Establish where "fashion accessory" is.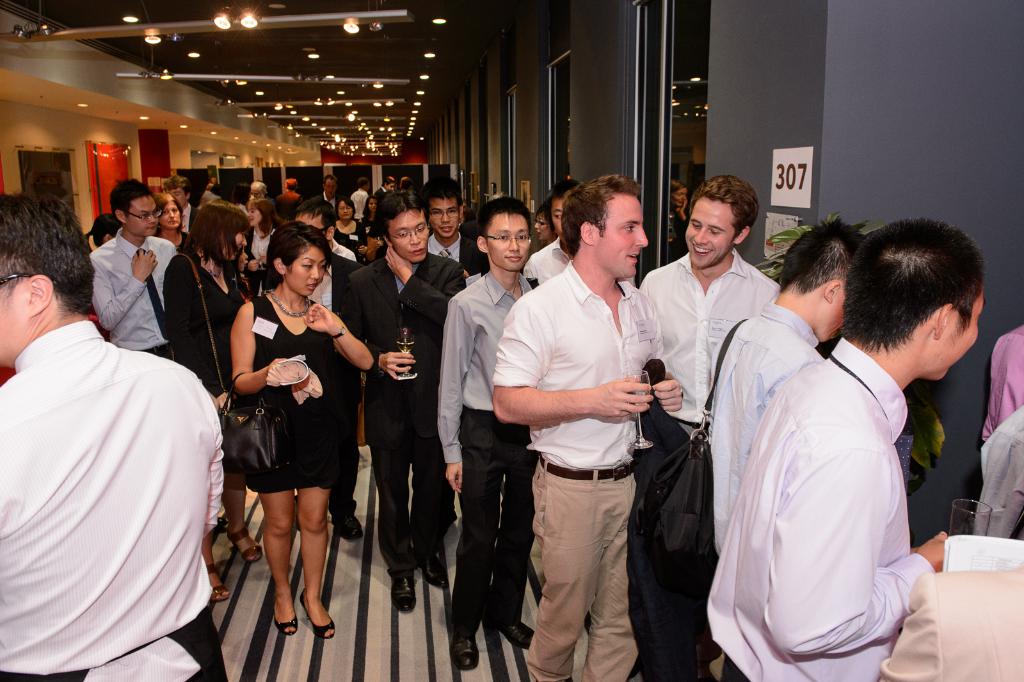
Established at detection(495, 622, 538, 652).
